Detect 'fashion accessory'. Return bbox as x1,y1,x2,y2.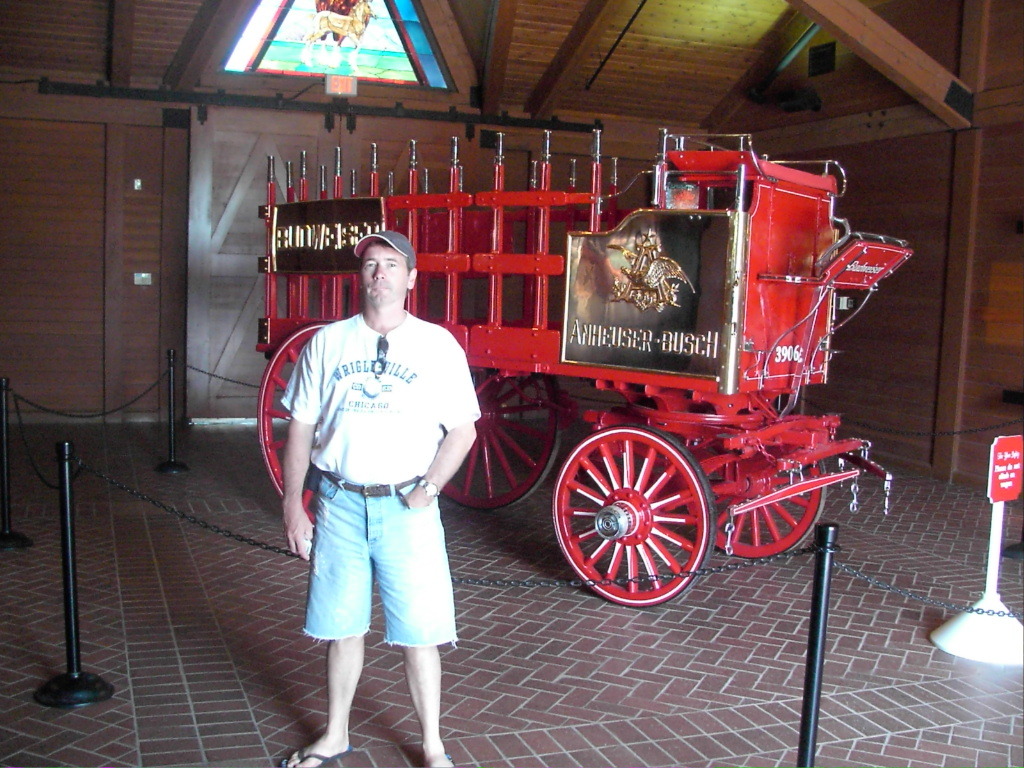
368,332,388,377.
